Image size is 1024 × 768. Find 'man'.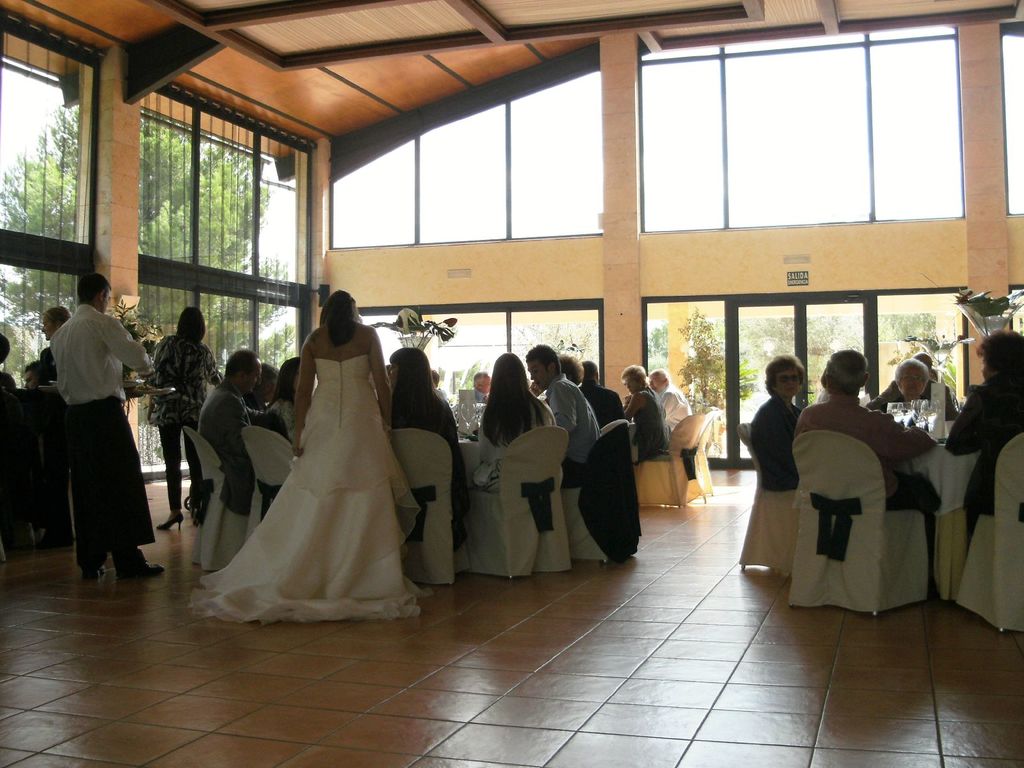
detection(529, 340, 602, 490).
